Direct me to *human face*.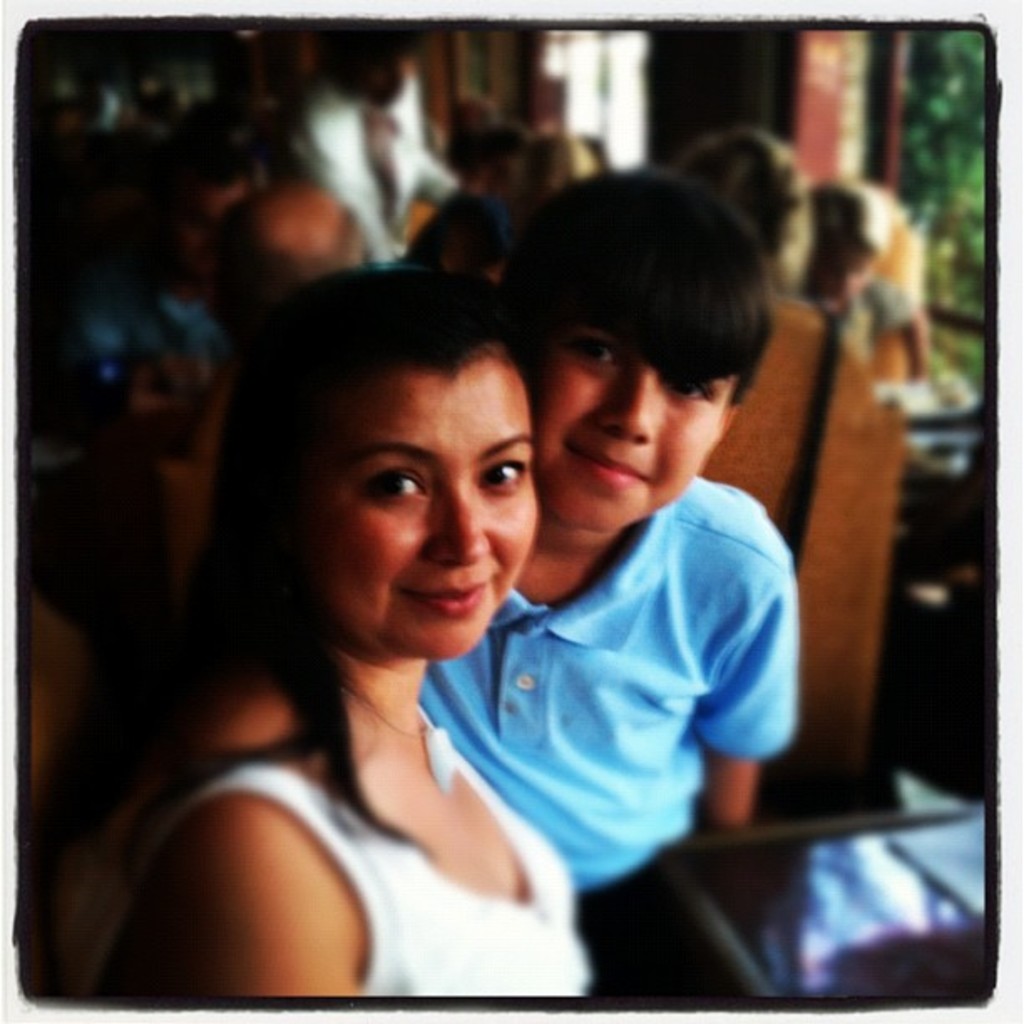
Direction: select_region(330, 368, 535, 653).
